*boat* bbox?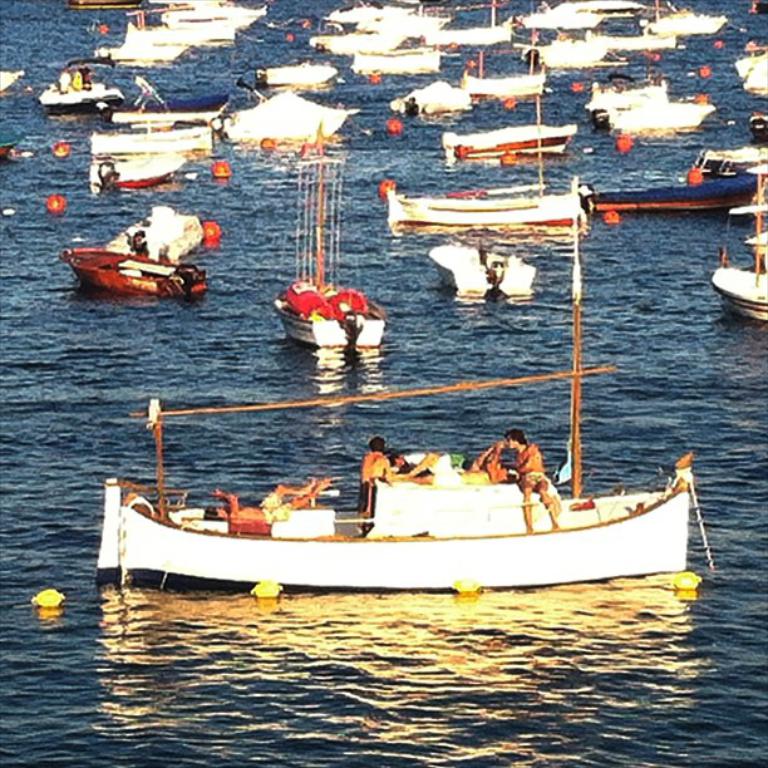
<box>90,383,733,597</box>
